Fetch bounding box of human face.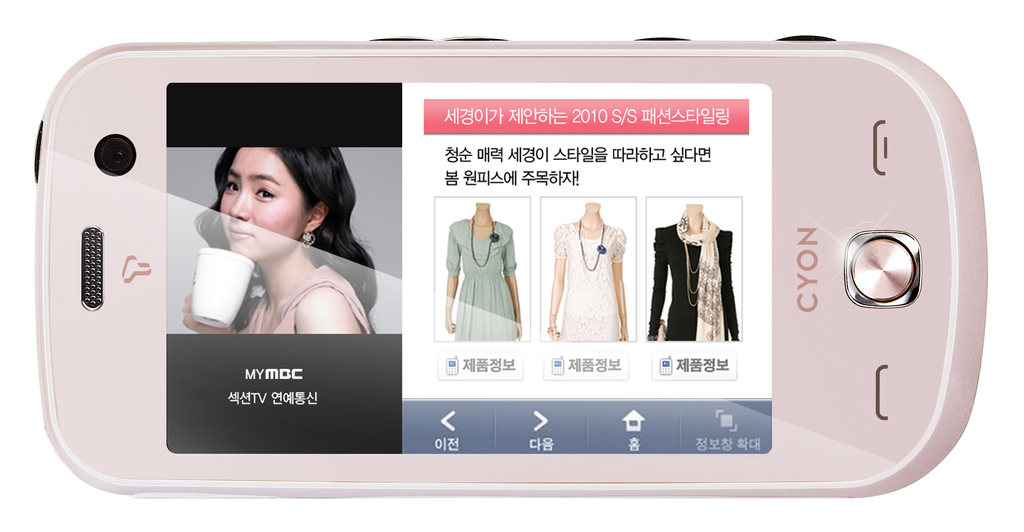
Bbox: x1=218 y1=147 x2=310 y2=266.
